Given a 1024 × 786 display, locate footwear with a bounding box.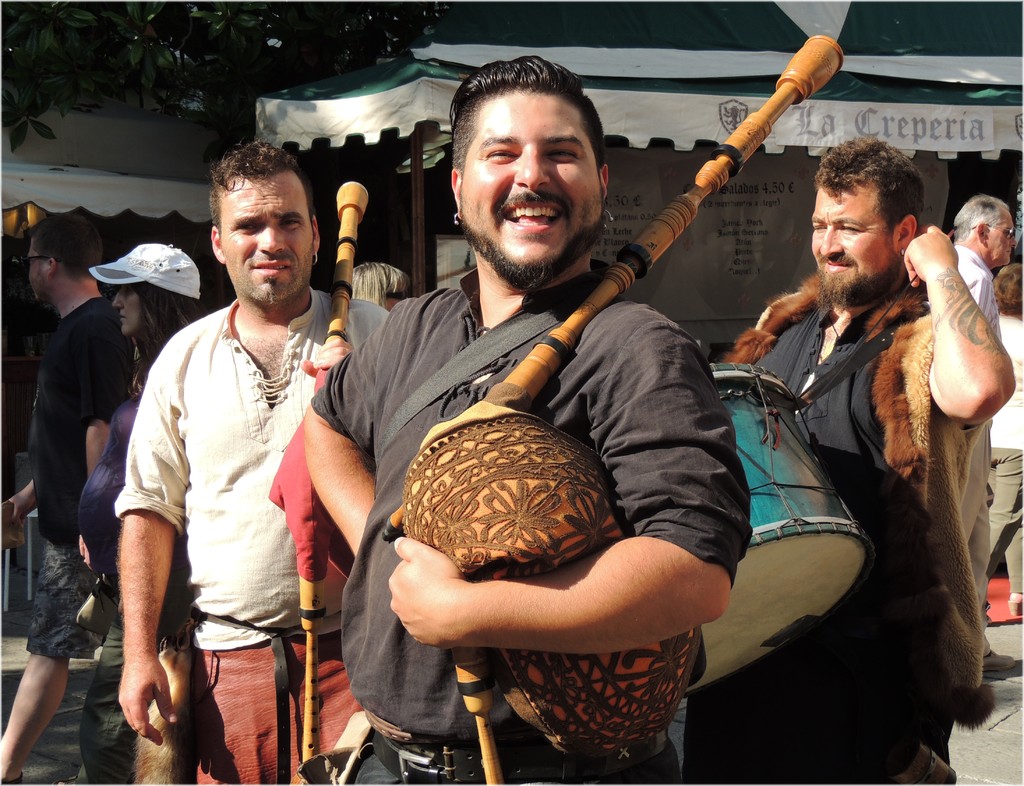
Located: bbox=[0, 773, 26, 785].
